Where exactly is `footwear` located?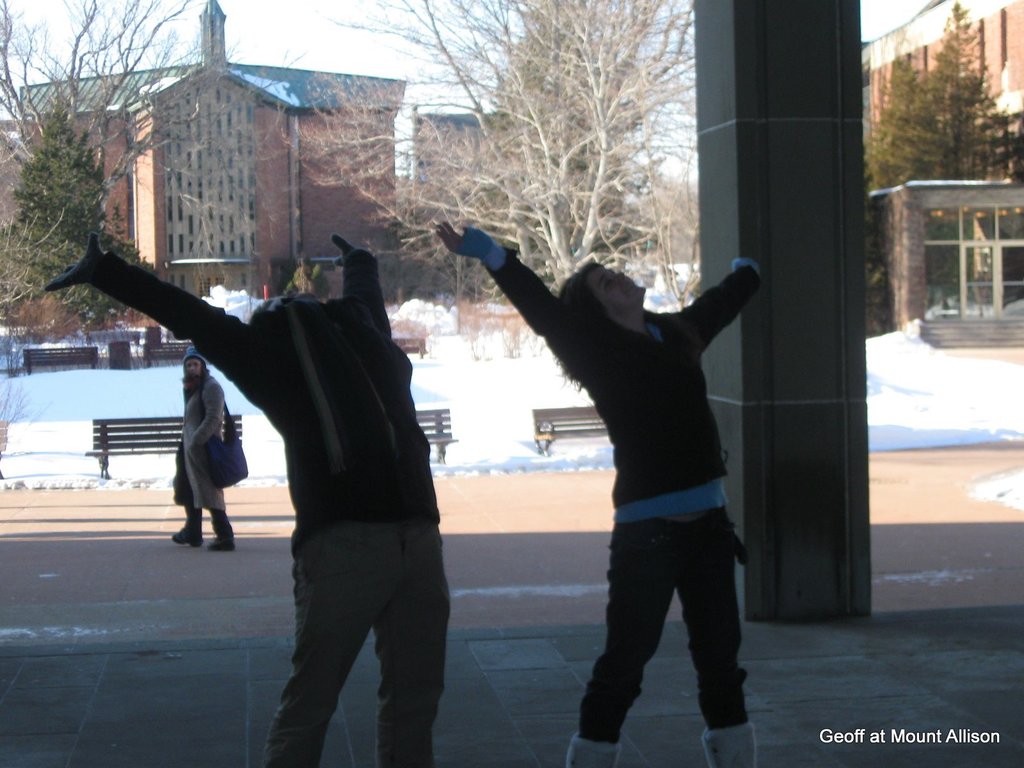
Its bounding box is [202,536,234,553].
